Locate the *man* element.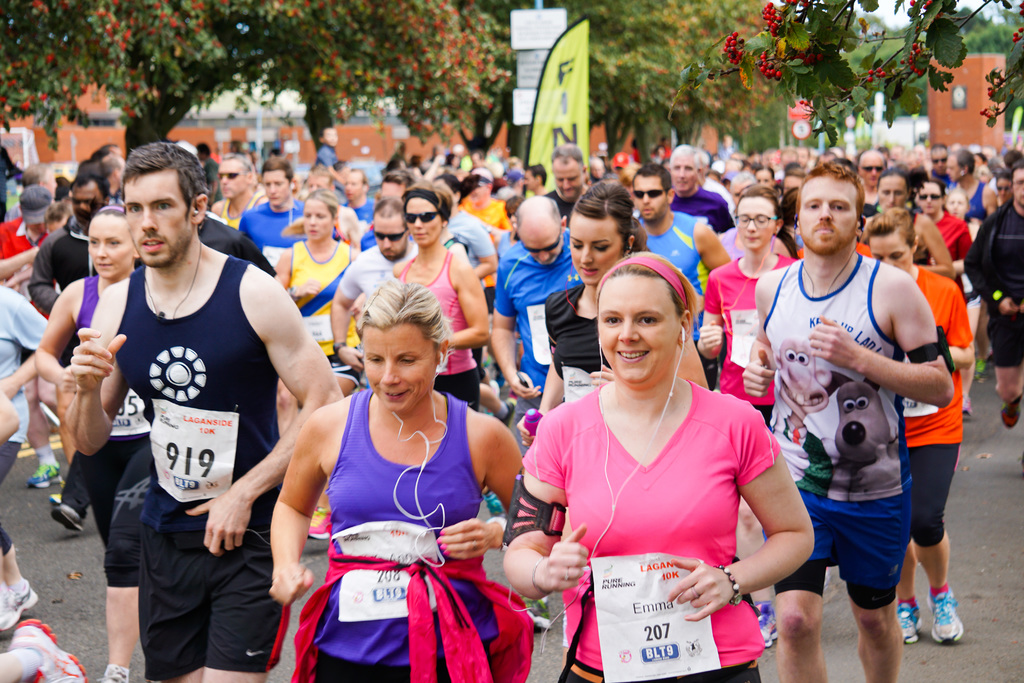
Element bbox: pyautogui.locateOnScreen(489, 194, 612, 471).
